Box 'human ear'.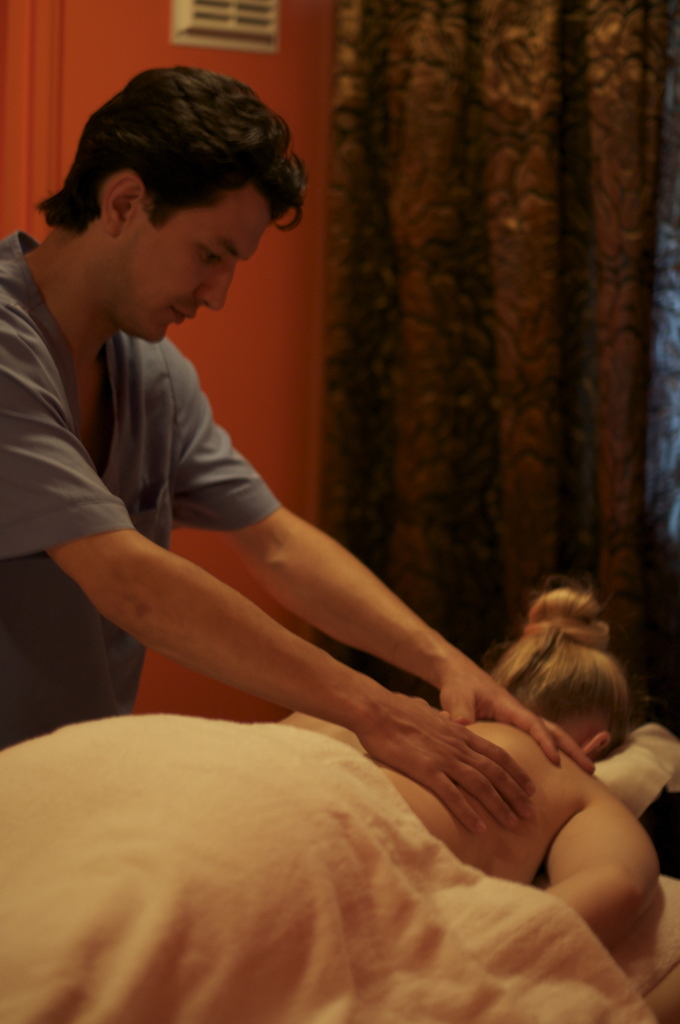
locate(102, 173, 146, 236).
